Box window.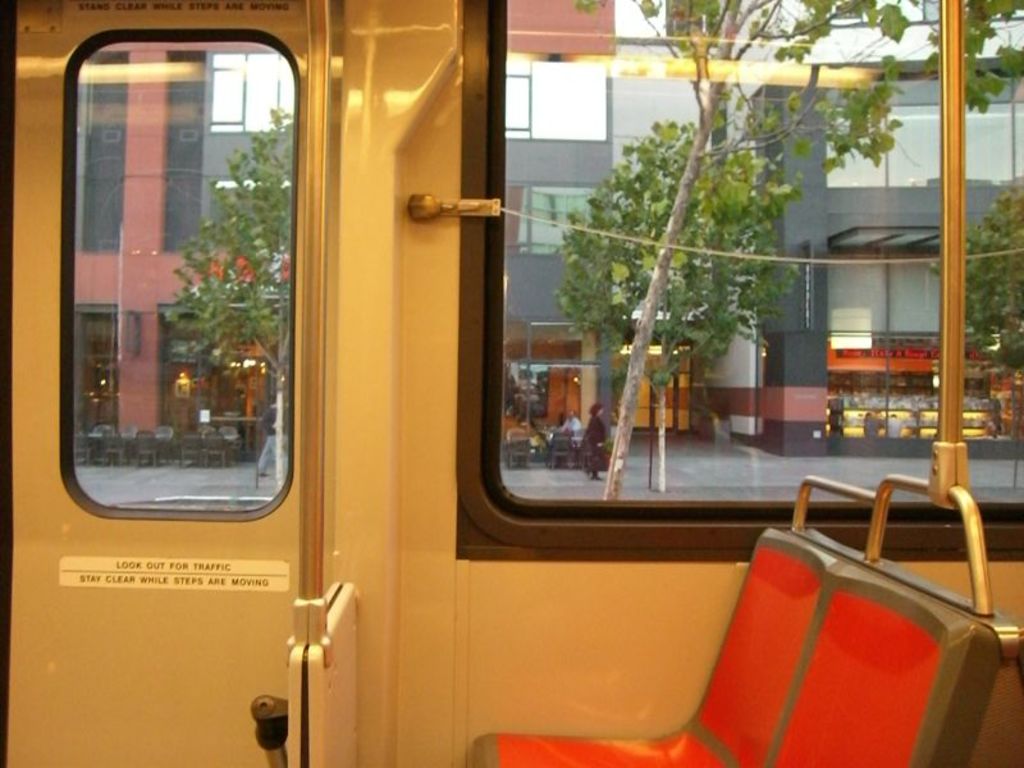
<bbox>69, 0, 1023, 454</bbox>.
